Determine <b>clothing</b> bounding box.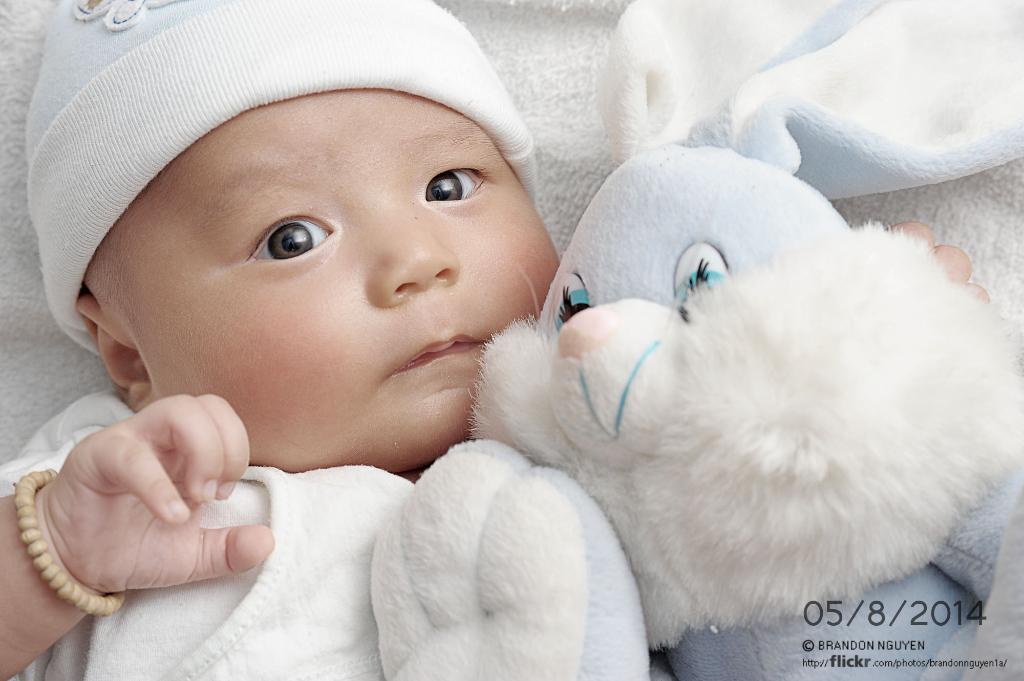
Determined: <box>0,386,1023,680</box>.
